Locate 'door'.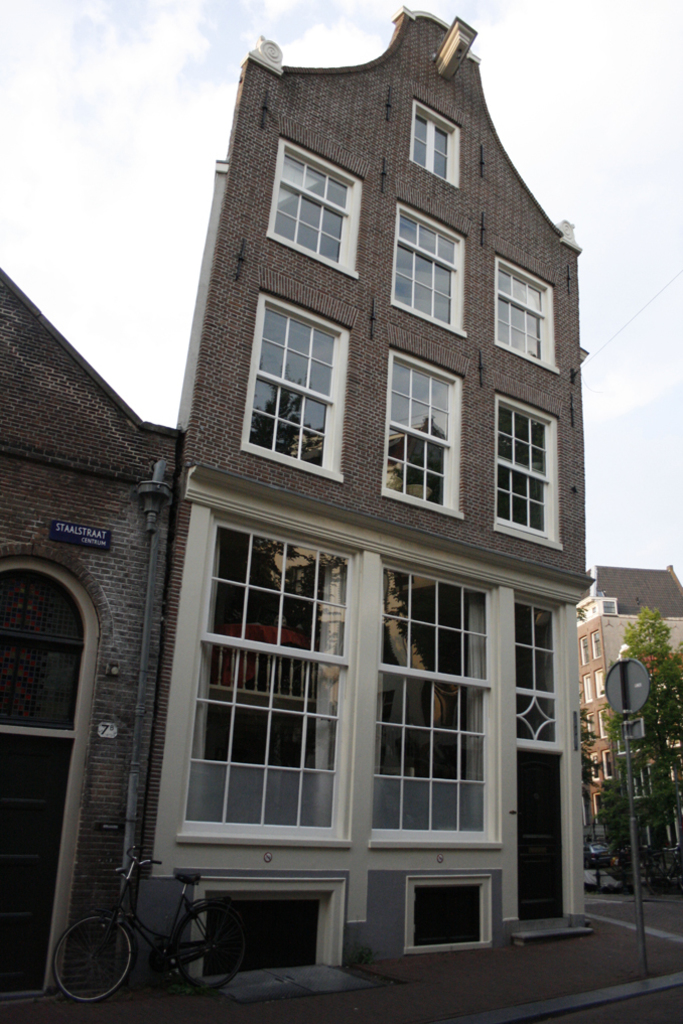
Bounding box: bbox=[0, 735, 83, 991].
